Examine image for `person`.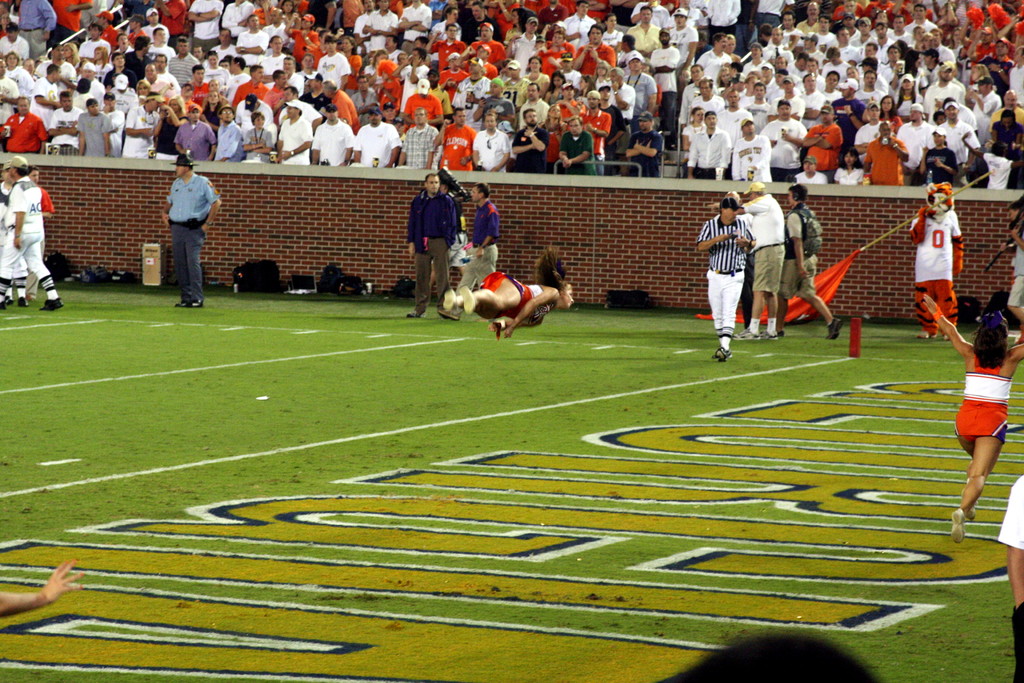
Examination result: [x1=147, y1=136, x2=211, y2=304].
